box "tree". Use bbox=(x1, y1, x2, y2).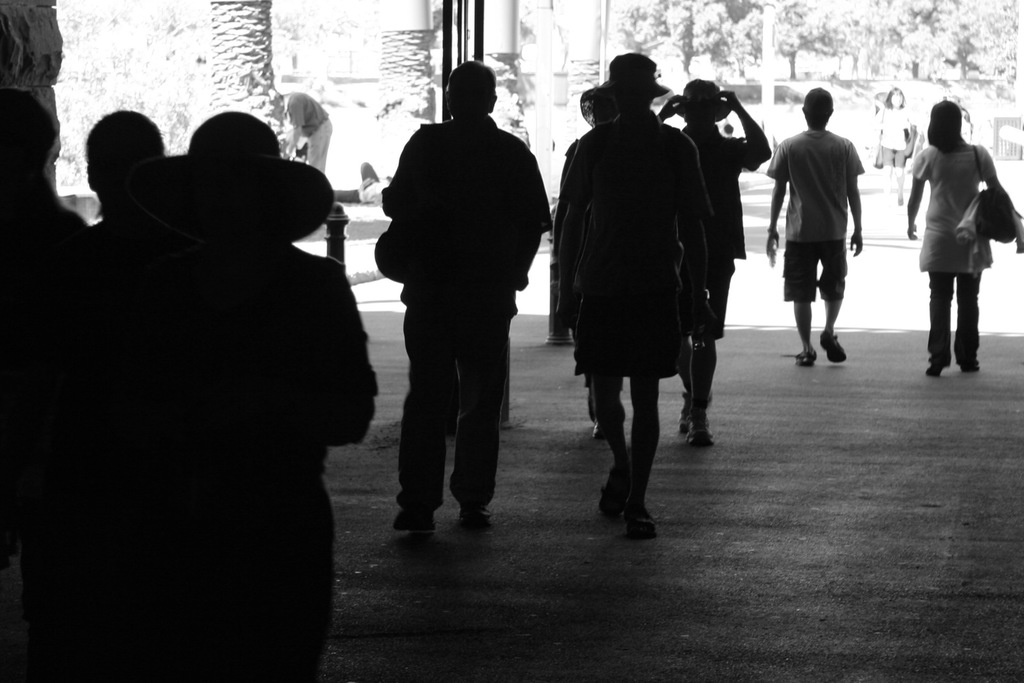
bbox=(212, 0, 289, 156).
